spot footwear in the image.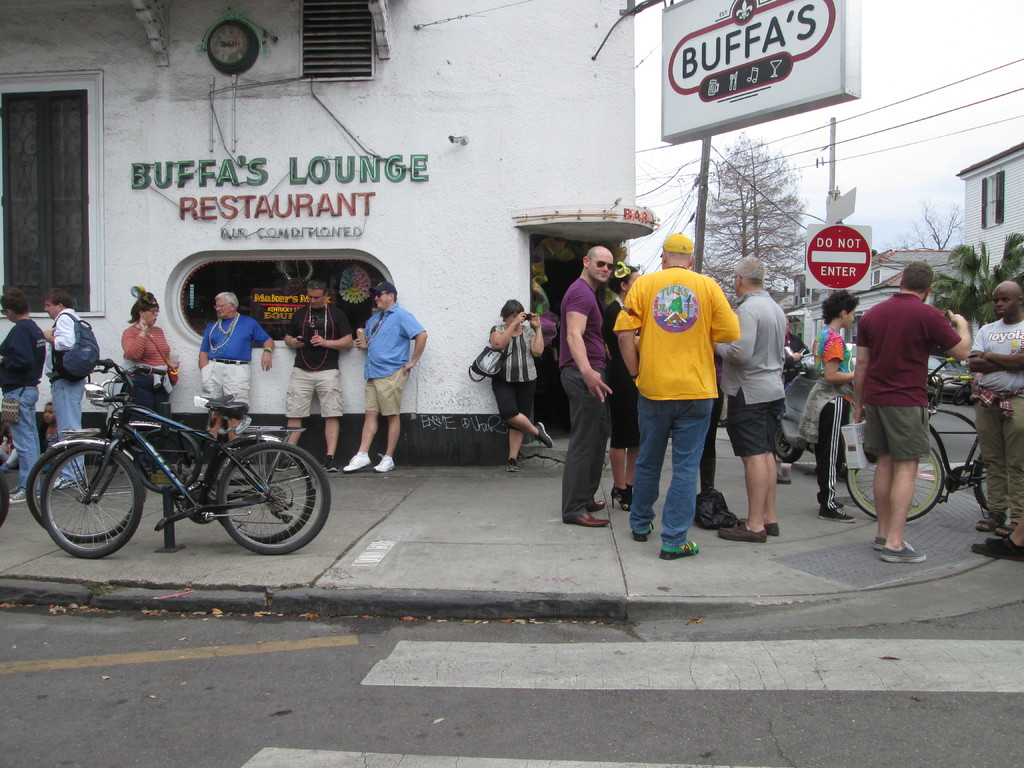
footwear found at {"left": 874, "top": 536, "right": 906, "bottom": 545}.
